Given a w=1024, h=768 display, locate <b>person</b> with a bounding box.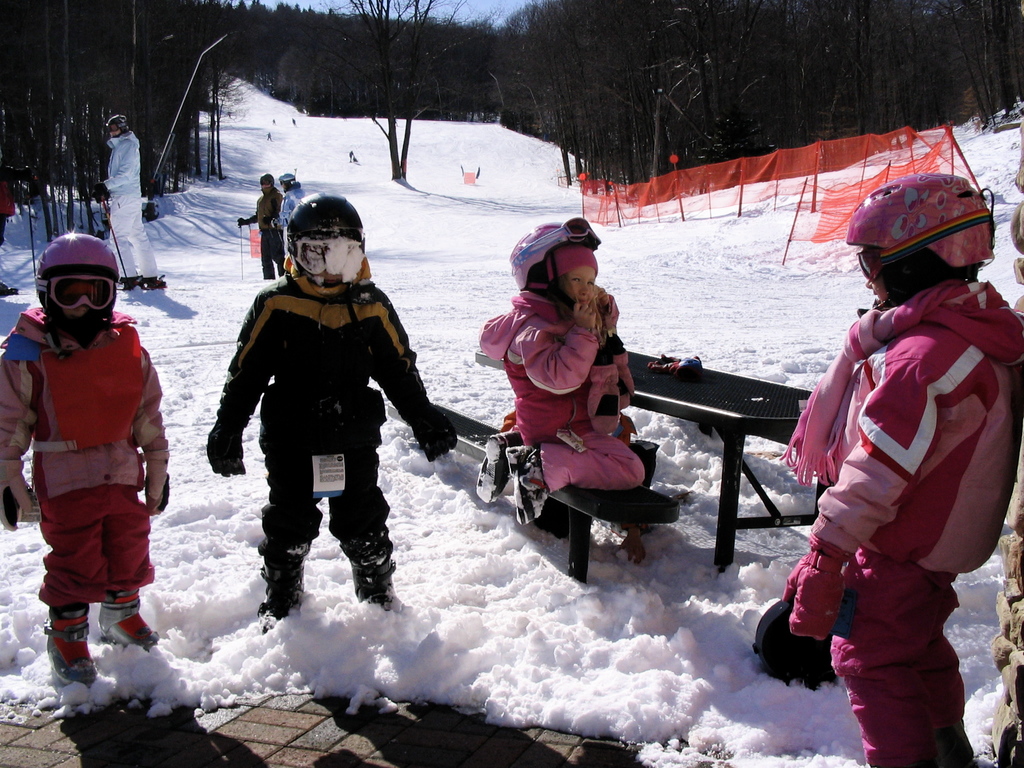
Located: 209:189:458:622.
